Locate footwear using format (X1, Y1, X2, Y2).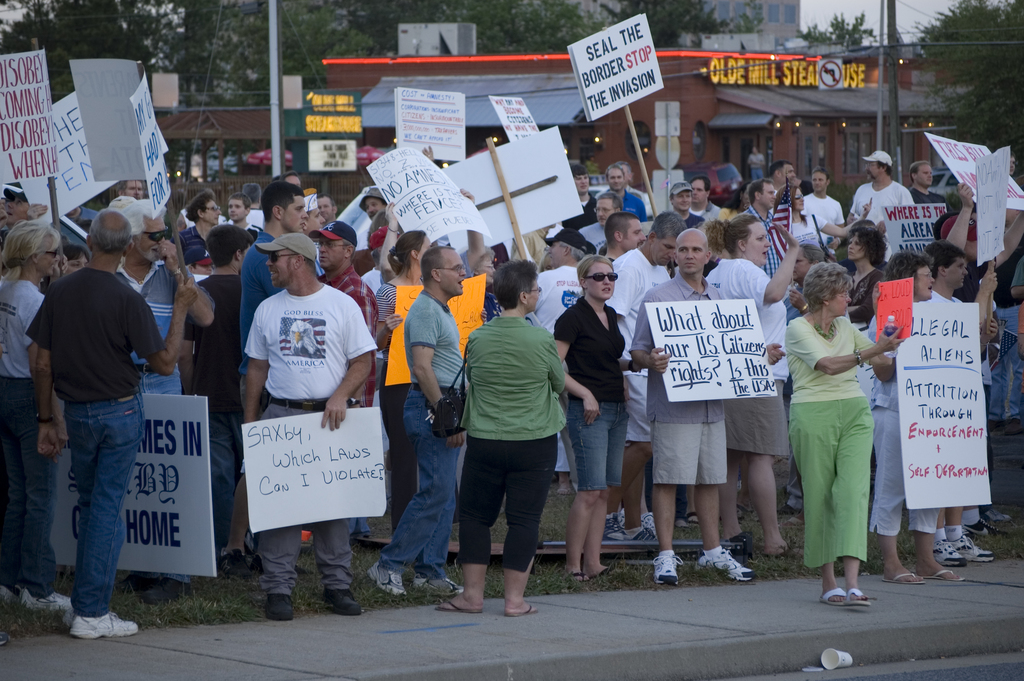
(320, 589, 365, 616).
